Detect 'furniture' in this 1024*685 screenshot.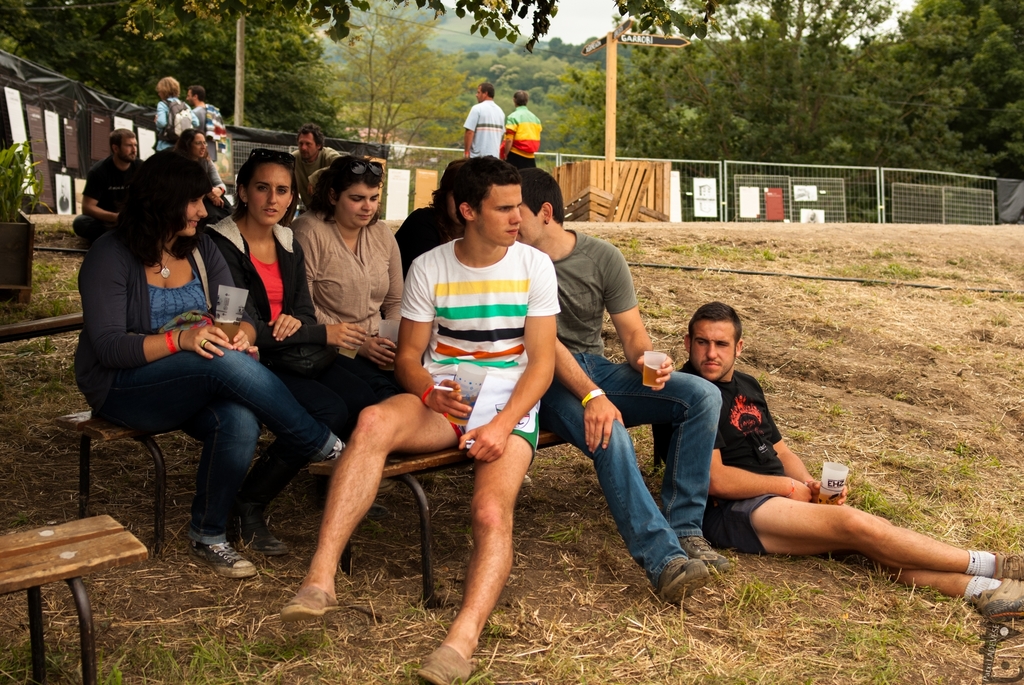
Detection: select_region(58, 412, 180, 537).
